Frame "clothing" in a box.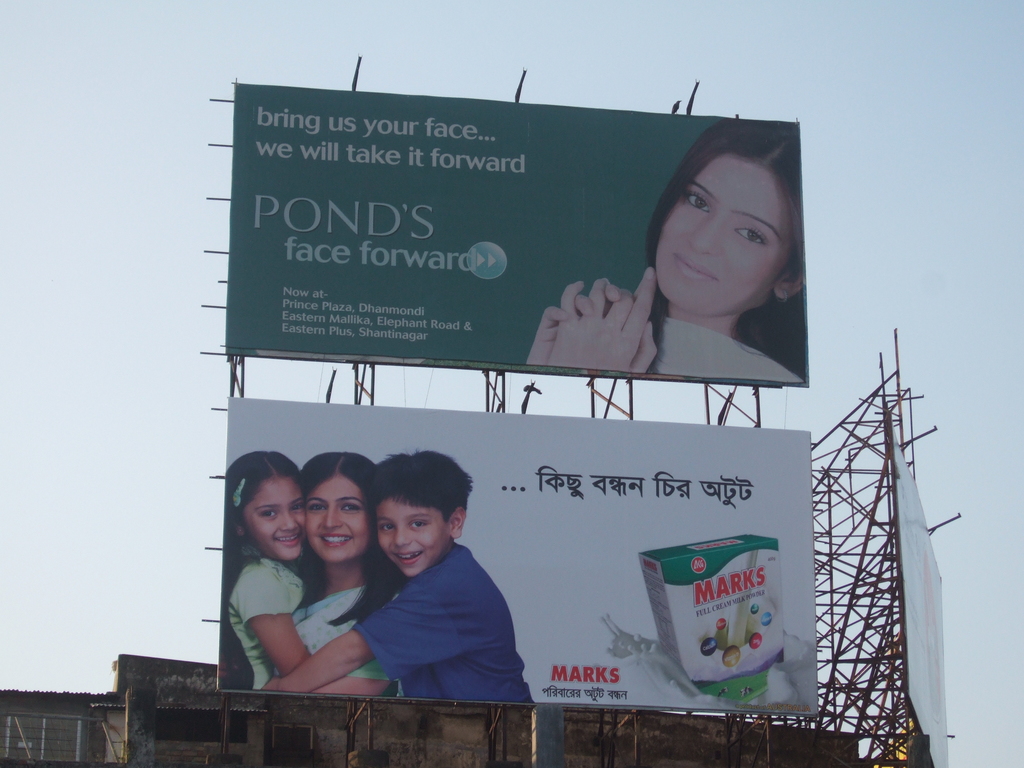
left=648, top=308, right=806, bottom=388.
